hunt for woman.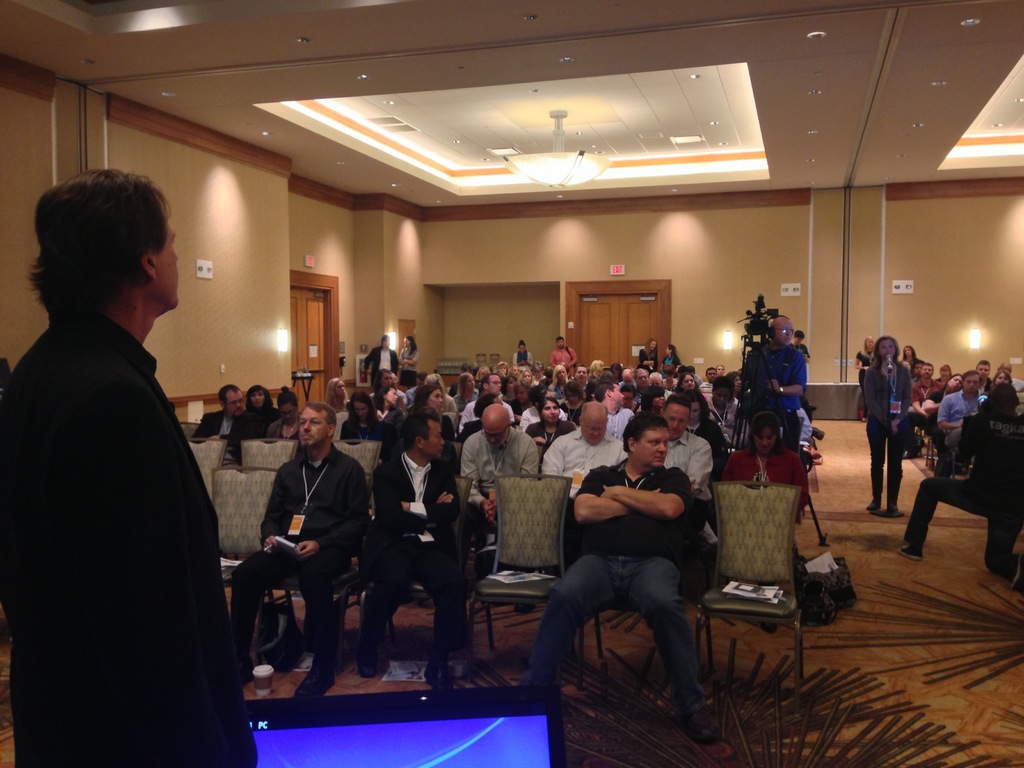
Hunted down at (left=526, top=397, right=579, bottom=445).
